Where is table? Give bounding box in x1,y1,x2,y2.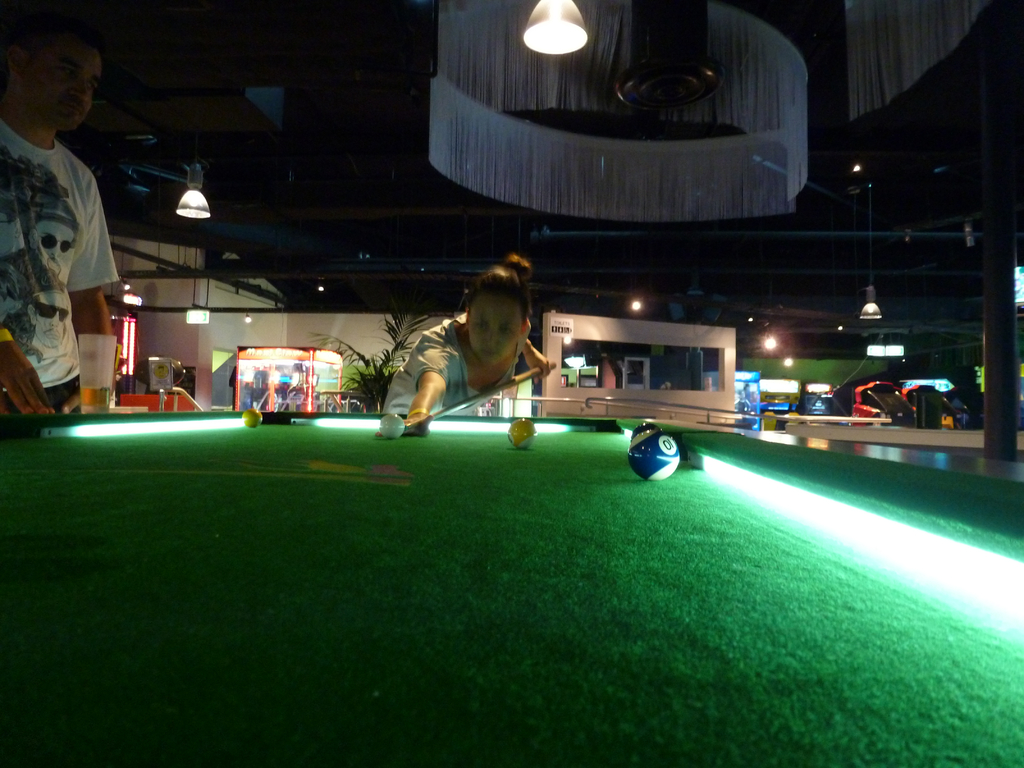
3,404,1023,767.
